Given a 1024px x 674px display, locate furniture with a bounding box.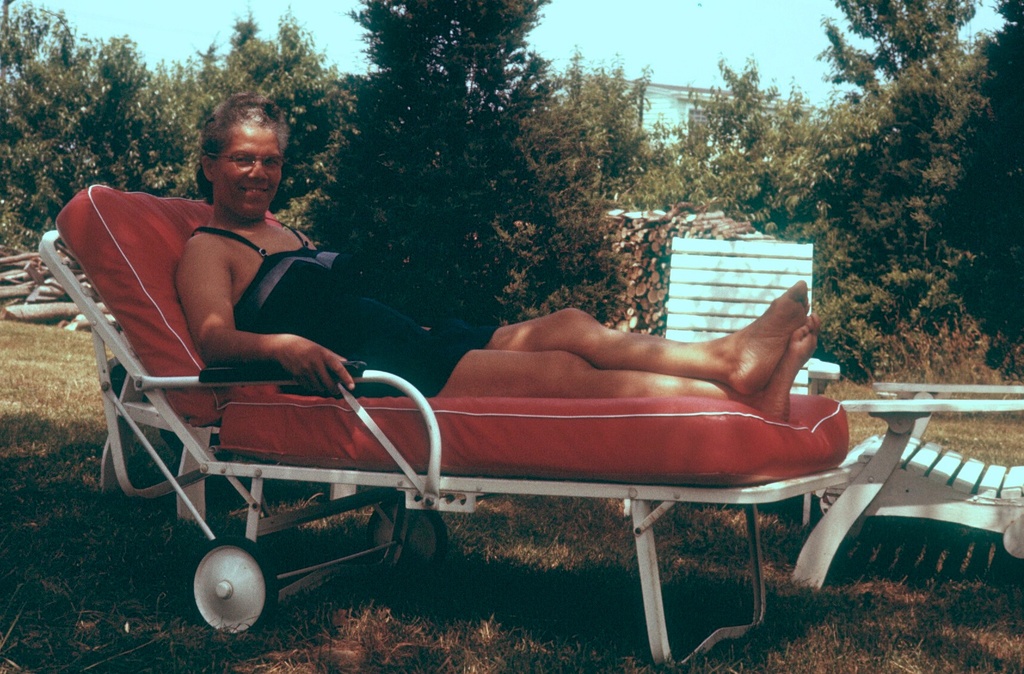
Located: BBox(790, 379, 1023, 589).
